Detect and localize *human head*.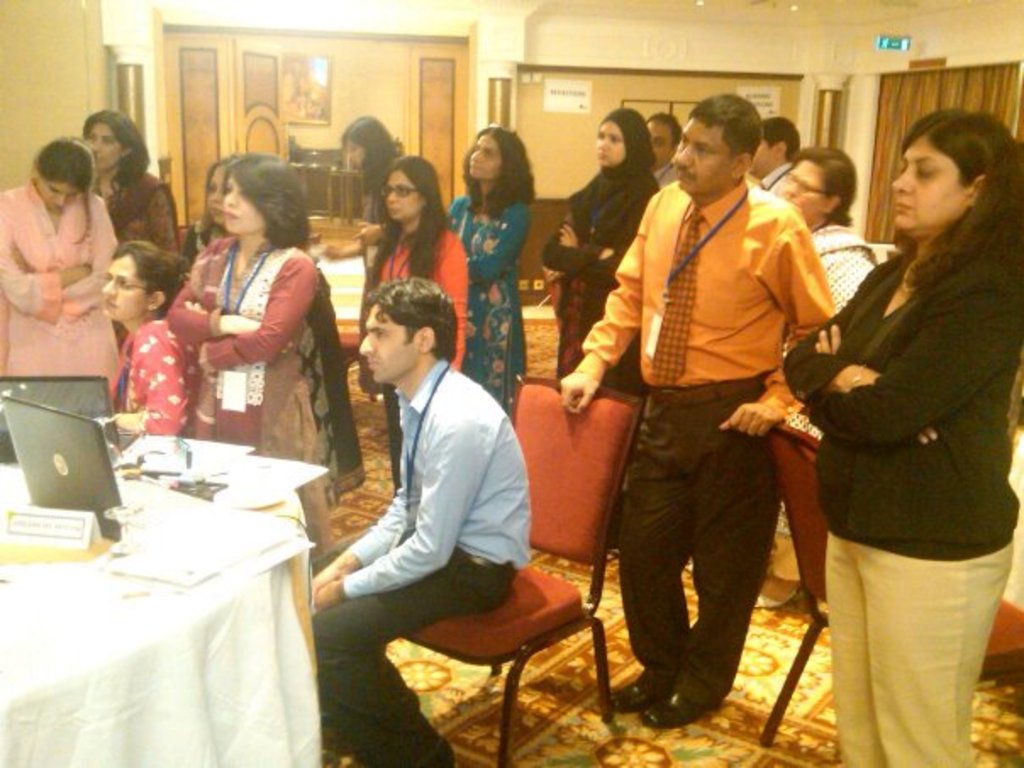
Localized at <bbox>220, 154, 305, 239</bbox>.
